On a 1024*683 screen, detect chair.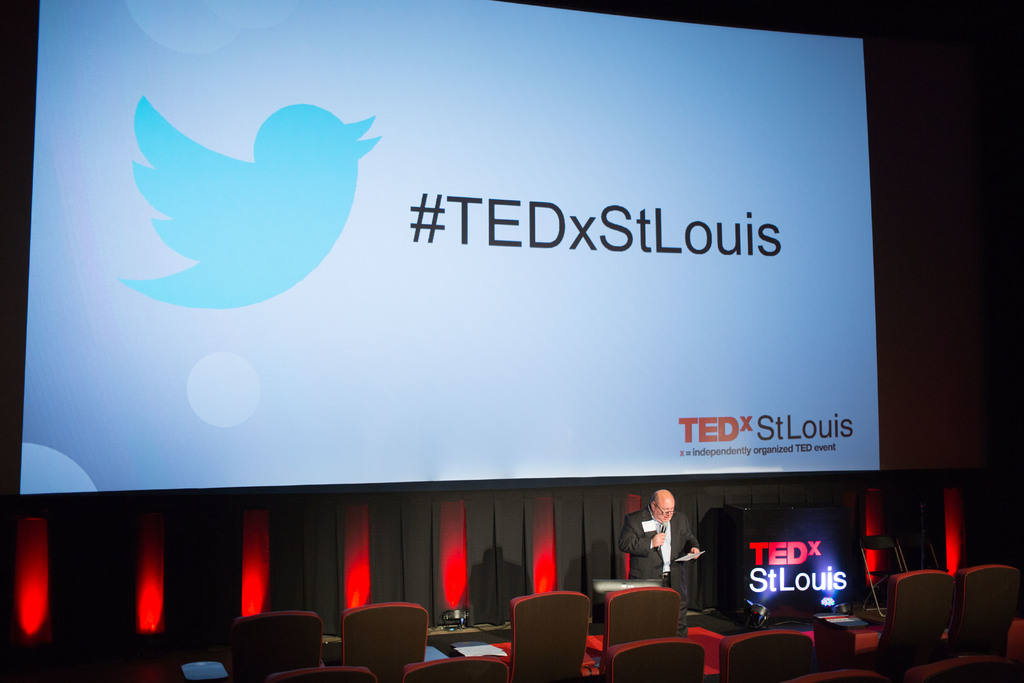
(577,582,678,682).
